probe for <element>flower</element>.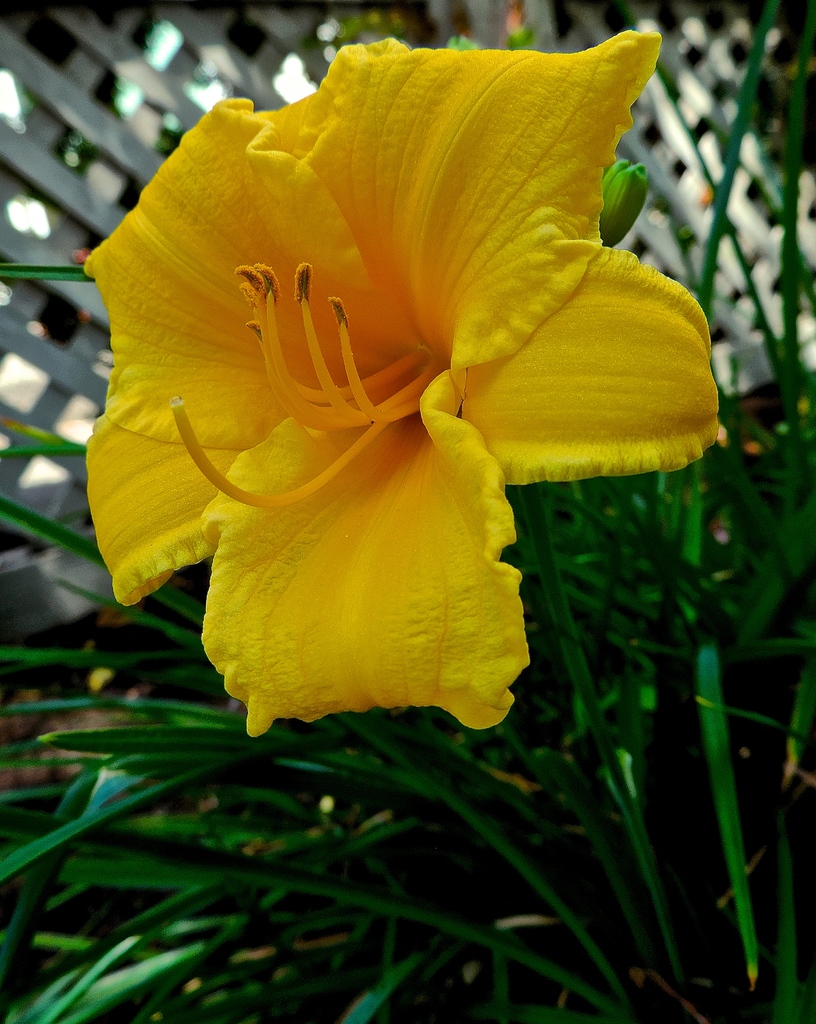
Probe result: [left=75, top=13, right=714, bottom=727].
